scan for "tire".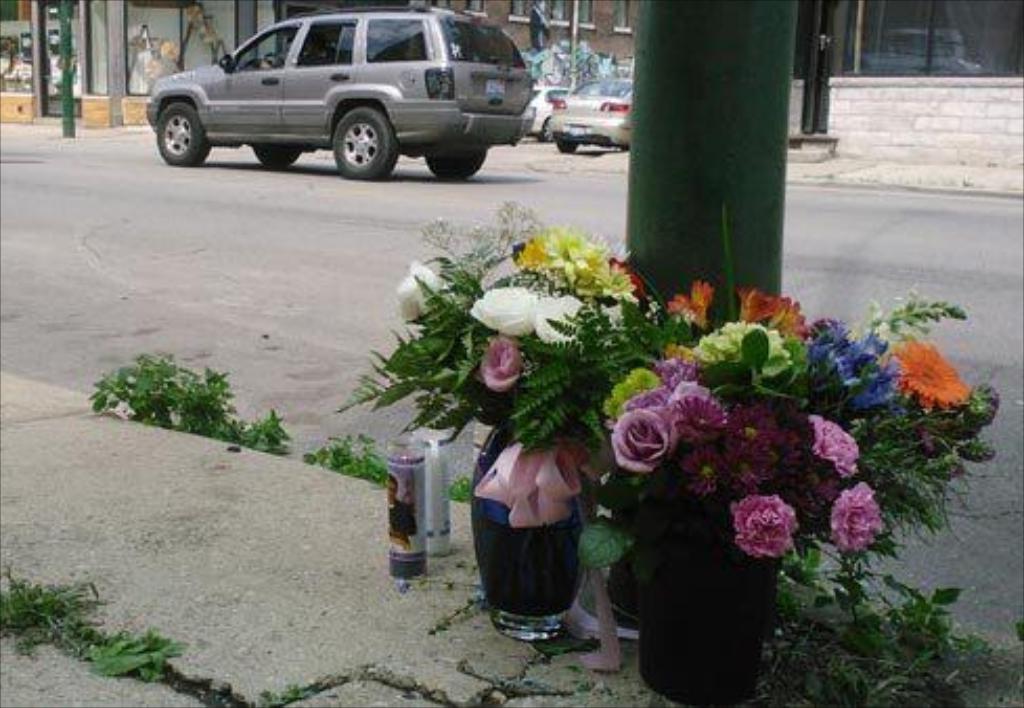
Scan result: (149,105,205,157).
